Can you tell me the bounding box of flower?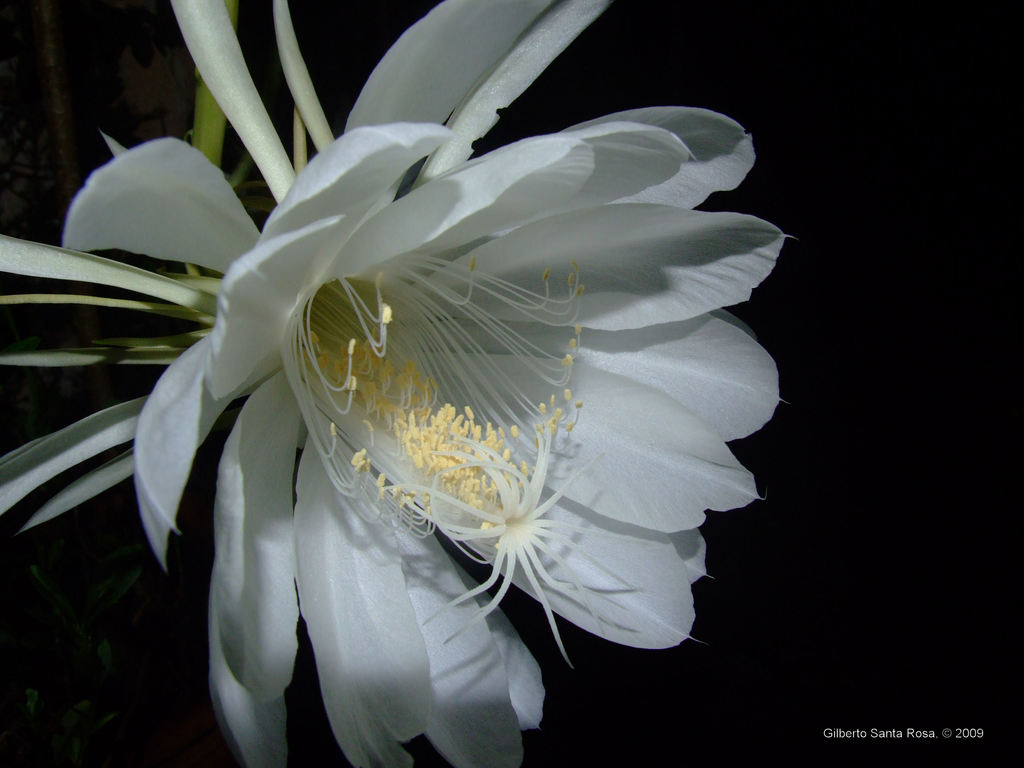
[110, 57, 807, 714].
